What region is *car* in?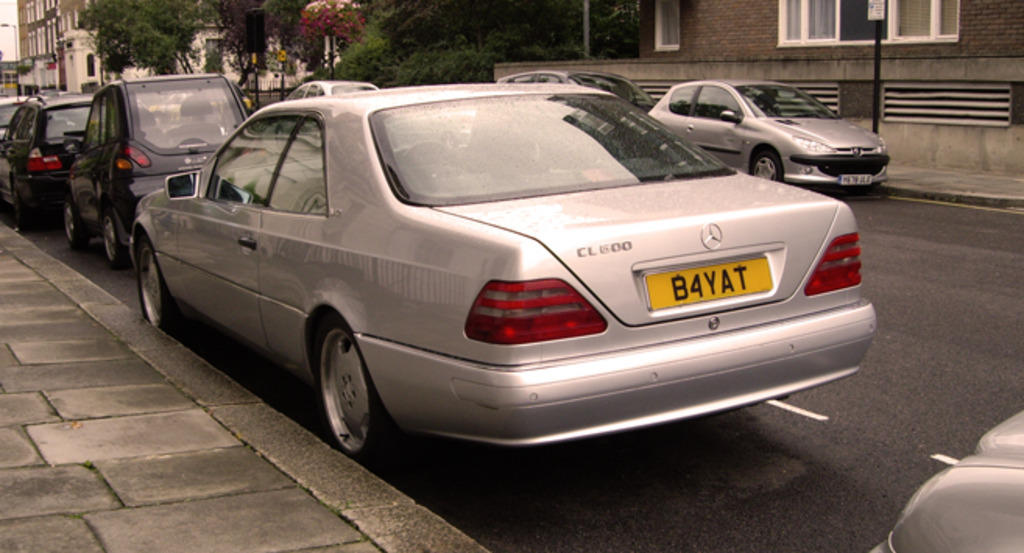
[x1=271, y1=78, x2=380, y2=148].
